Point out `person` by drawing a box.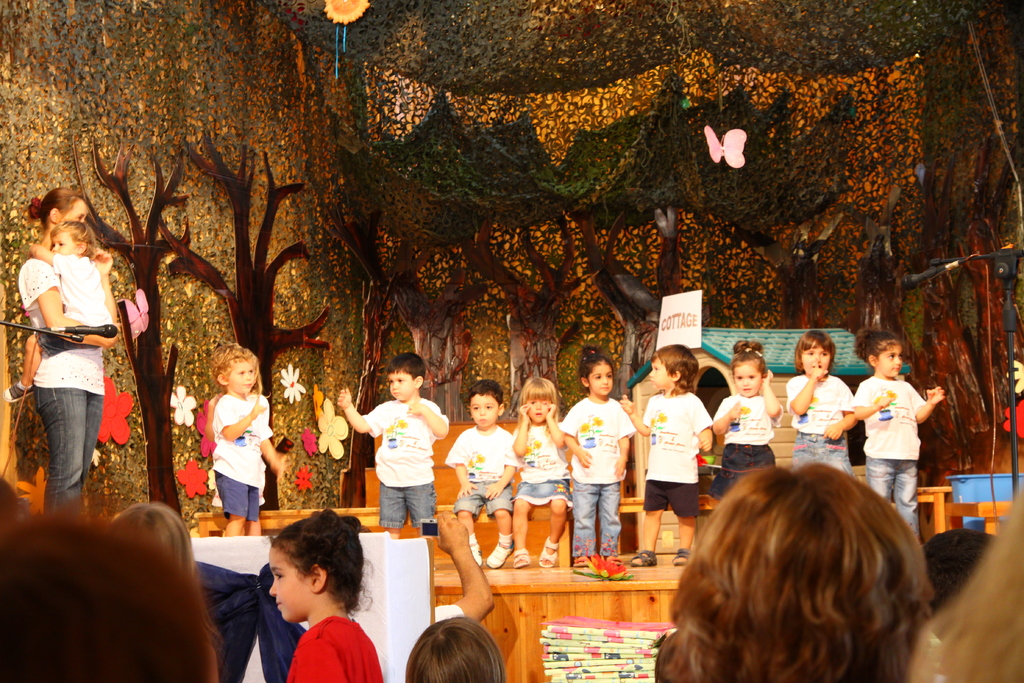
locate(337, 351, 449, 538).
